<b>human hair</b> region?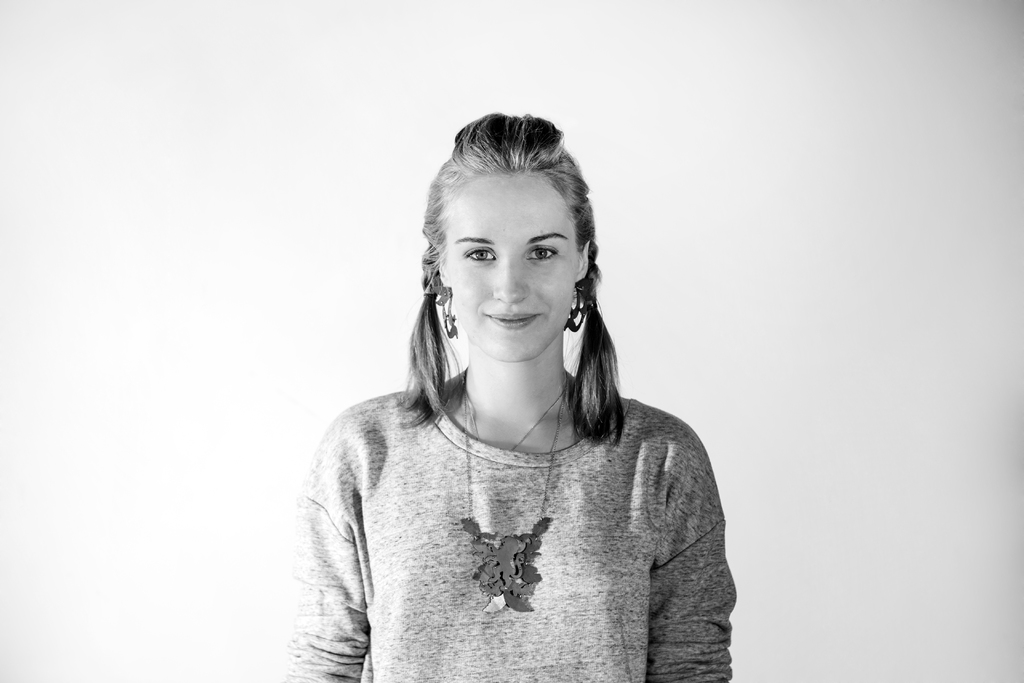
(388, 107, 639, 434)
